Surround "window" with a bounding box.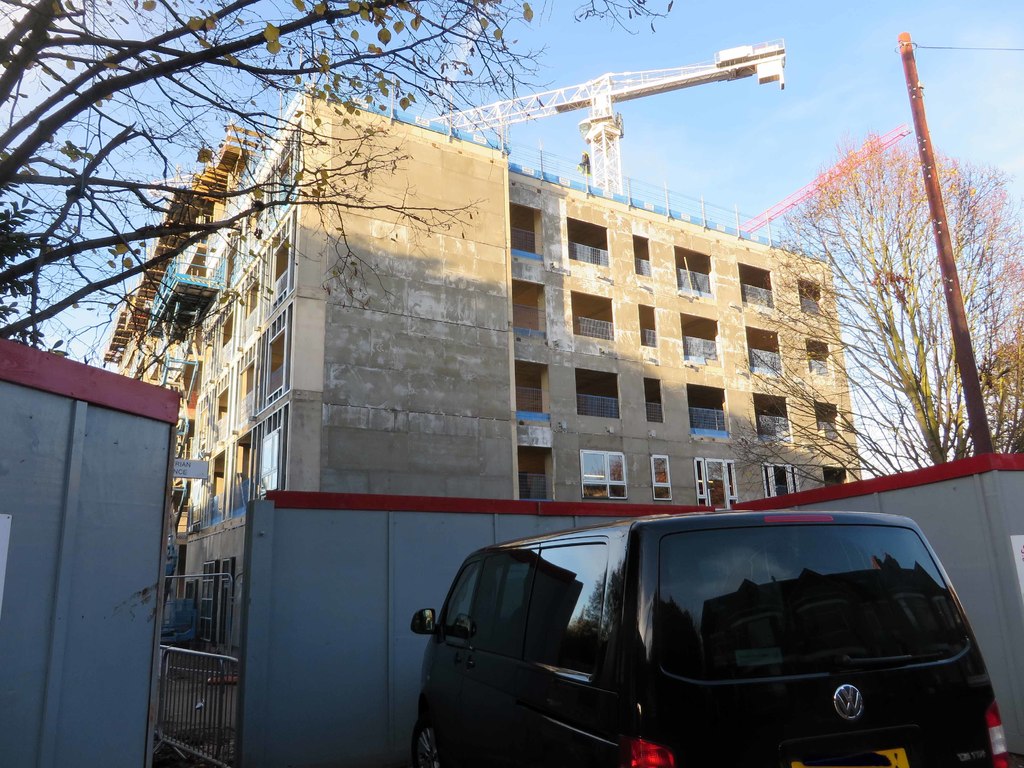
{"x1": 815, "y1": 398, "x2": 837, "y2": 426}.
